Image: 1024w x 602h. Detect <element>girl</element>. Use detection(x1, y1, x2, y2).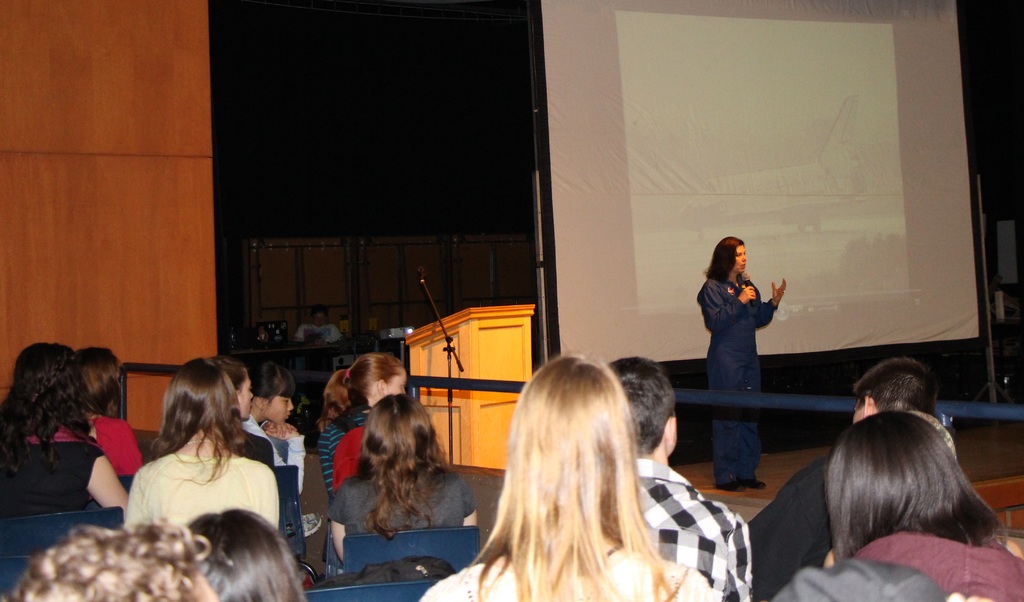
detection(698, 235, 792, 493).
